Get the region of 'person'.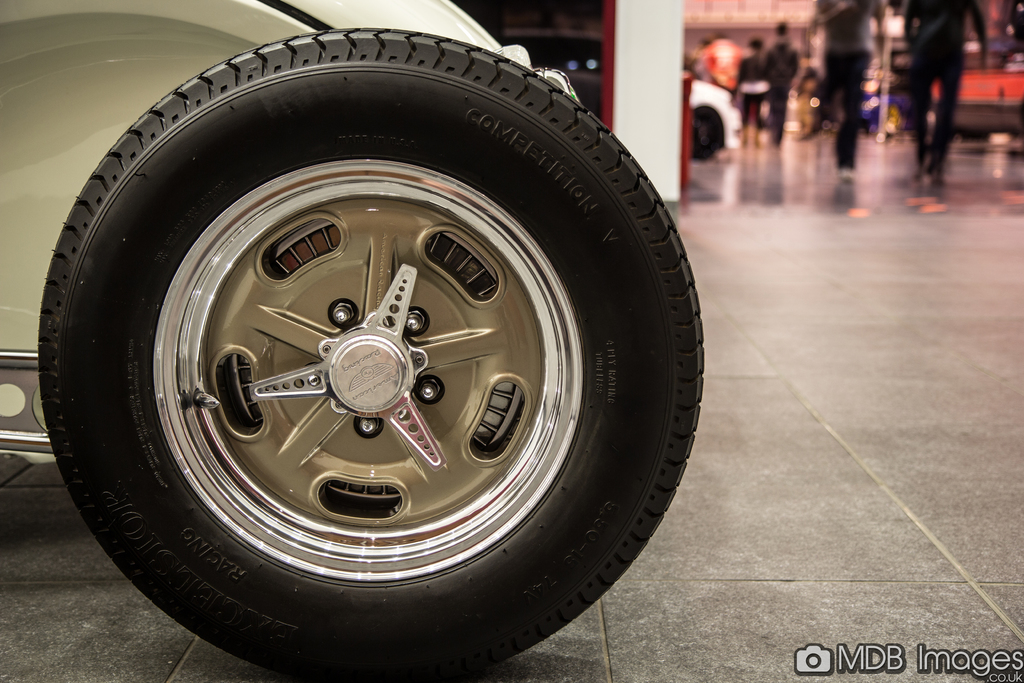
[913, 5, 990, 193].
